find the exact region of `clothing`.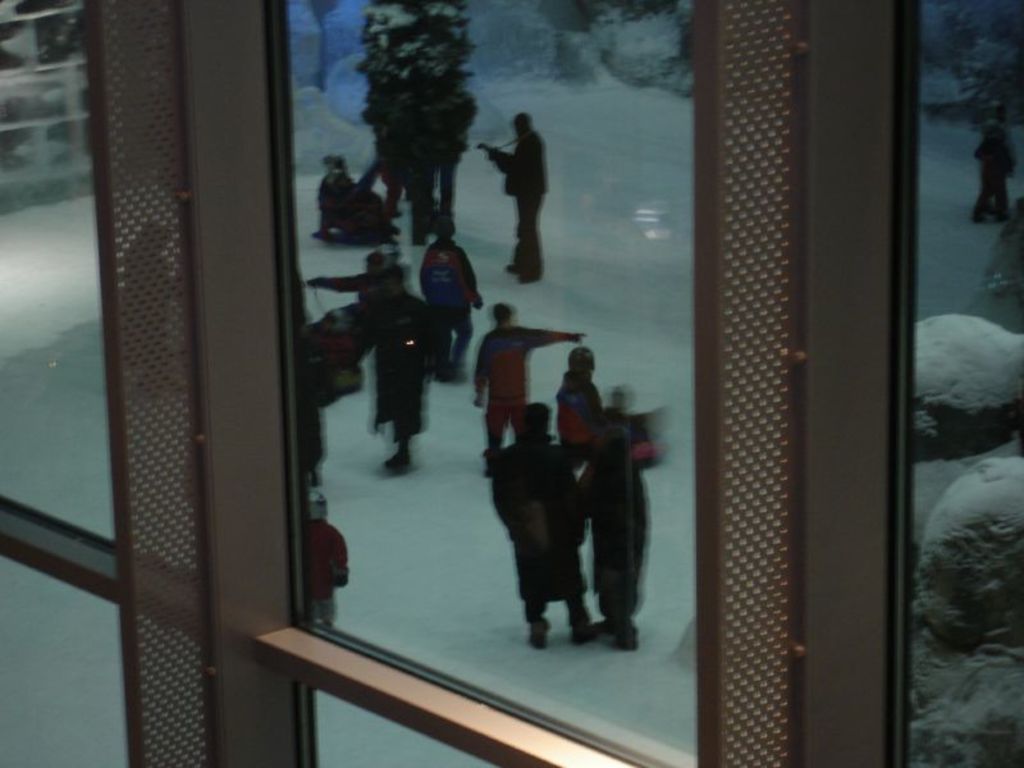
Exact region: select_region(497, 439, 584, 602).
